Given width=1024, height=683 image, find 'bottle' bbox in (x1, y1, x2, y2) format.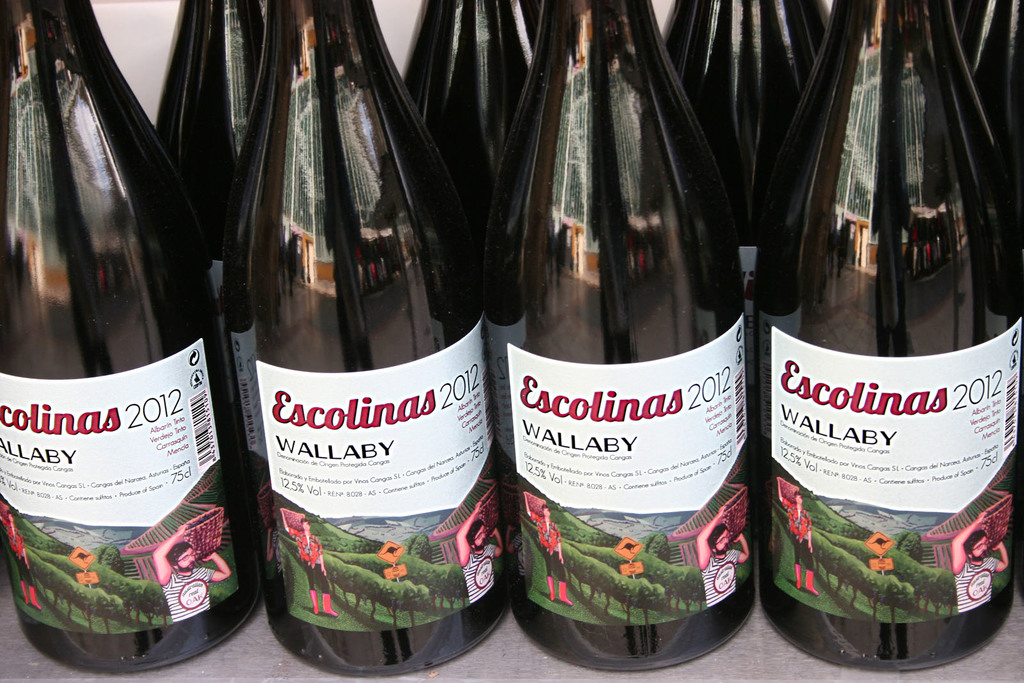
(249, 0, 511, 679).
